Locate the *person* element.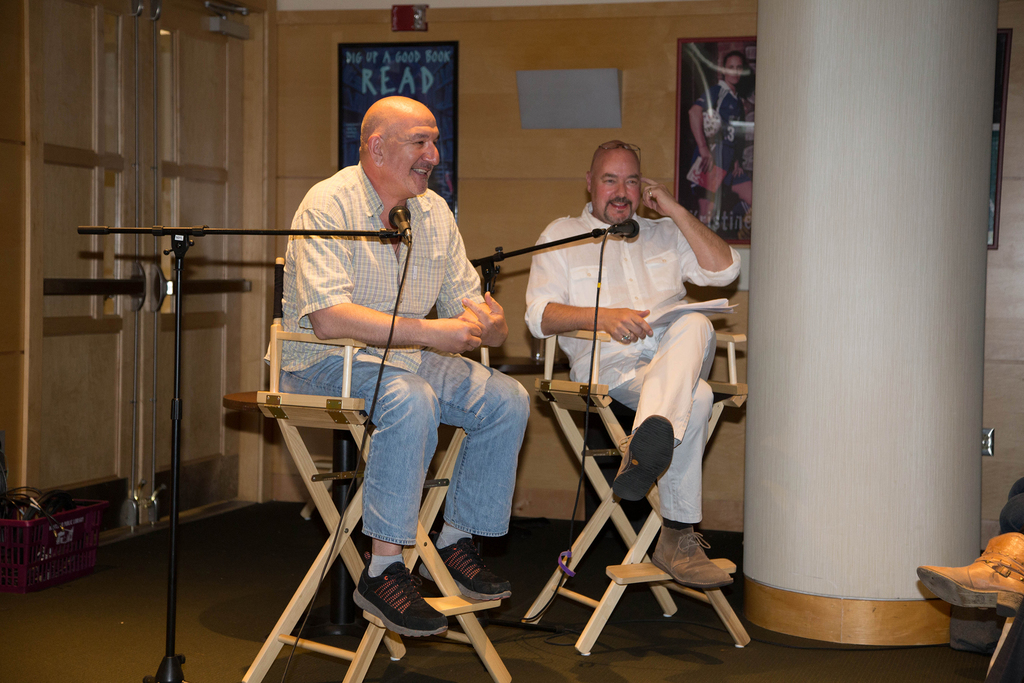
Element bbox: x1=550, y1=106, x2=733, y2=650.
